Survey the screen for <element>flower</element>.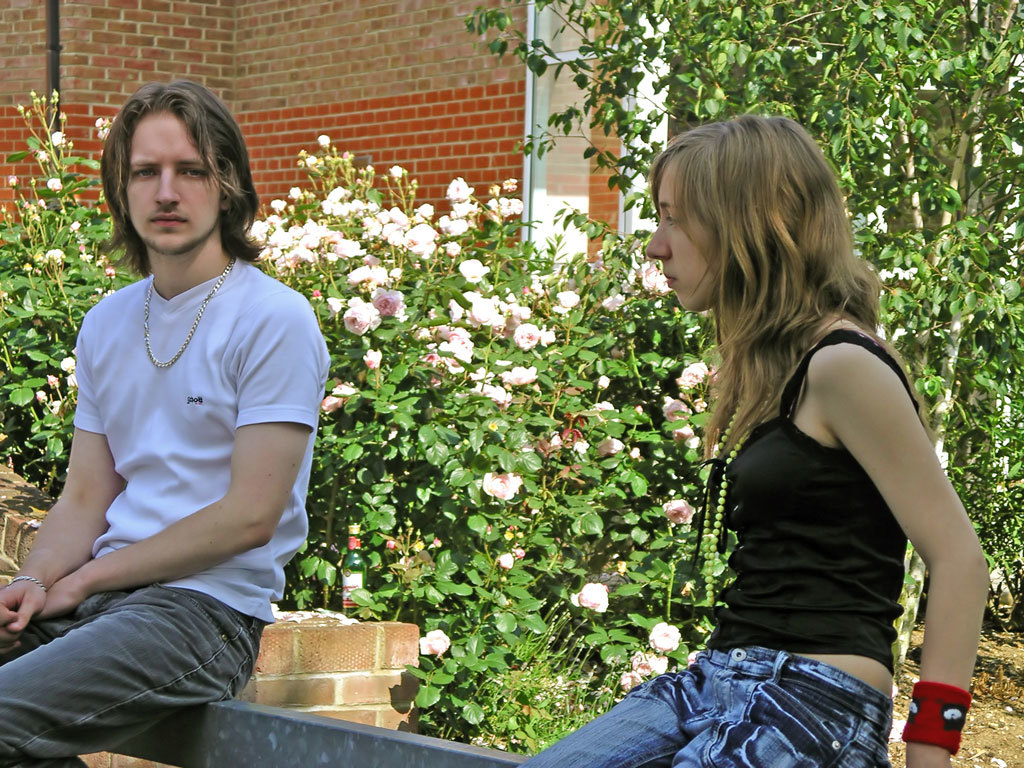
Survey found: bbox=(305, 290, 317, 306).
